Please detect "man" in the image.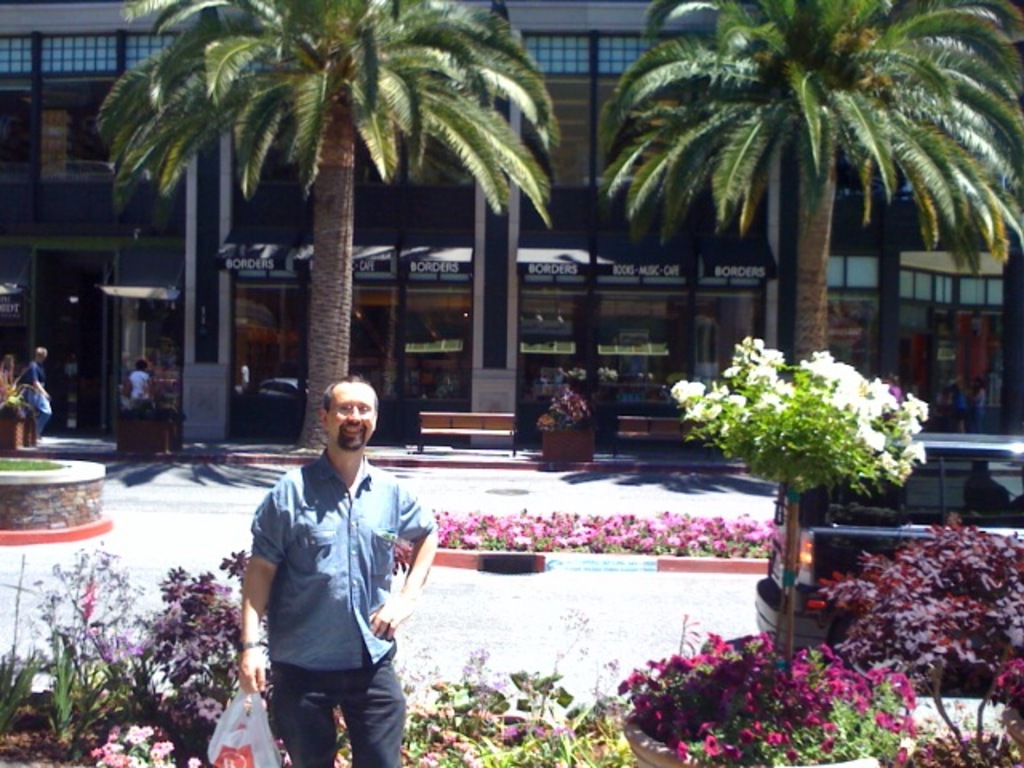
select_region(18, 346, 51, 442).
